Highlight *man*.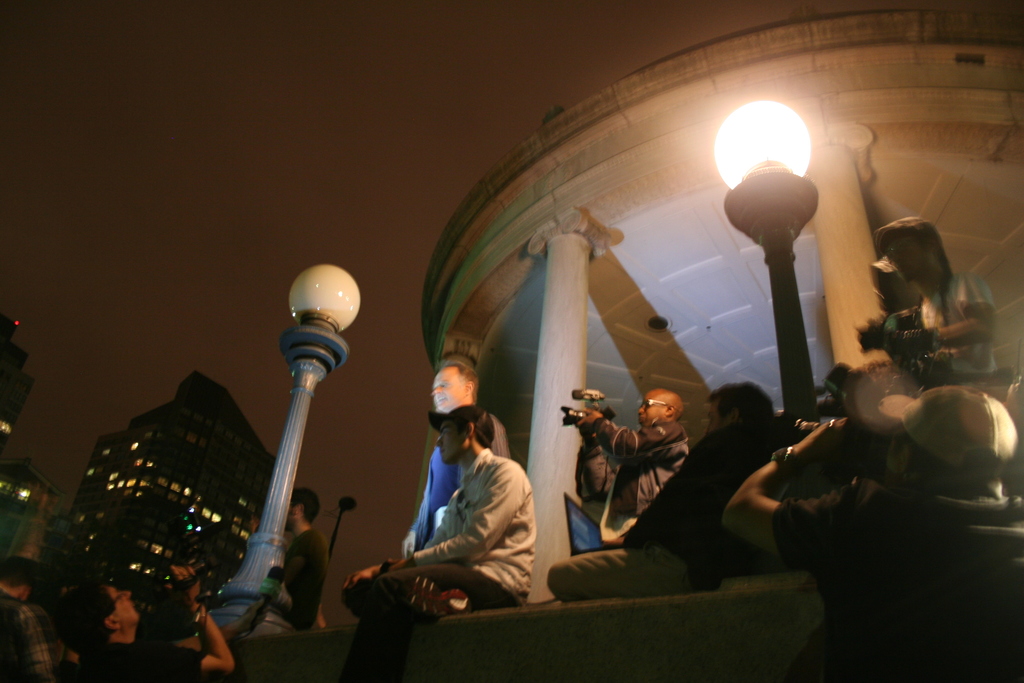
Highlighted region: l=421, t=366, r=524, b=557.
